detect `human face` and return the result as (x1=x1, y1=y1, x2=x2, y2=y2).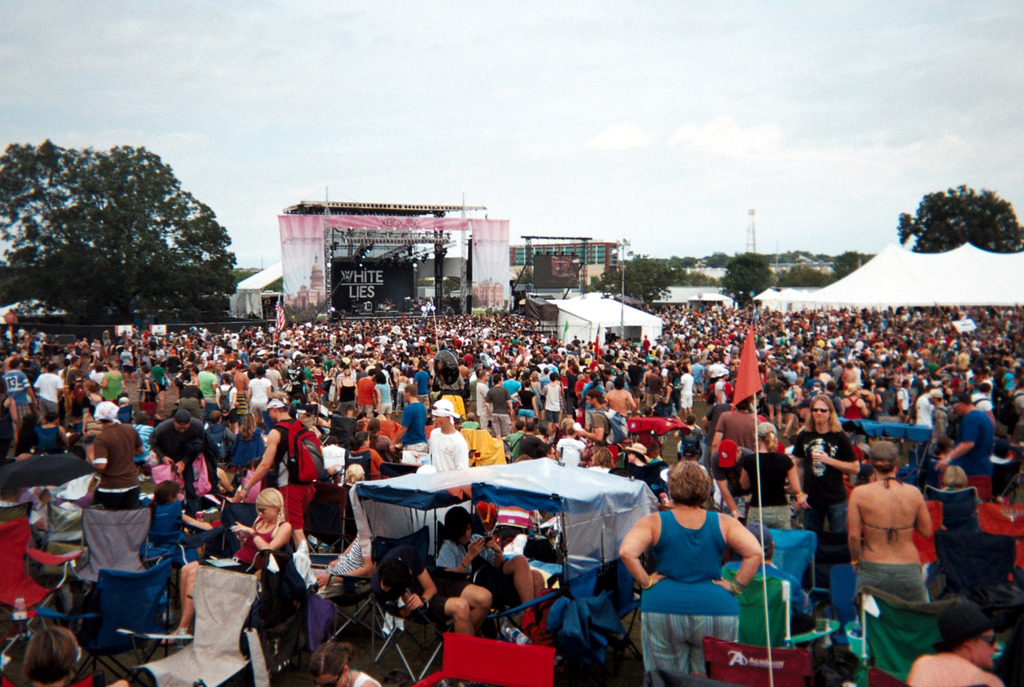
(x1=432, y1=417, x2=448, y2=428).
